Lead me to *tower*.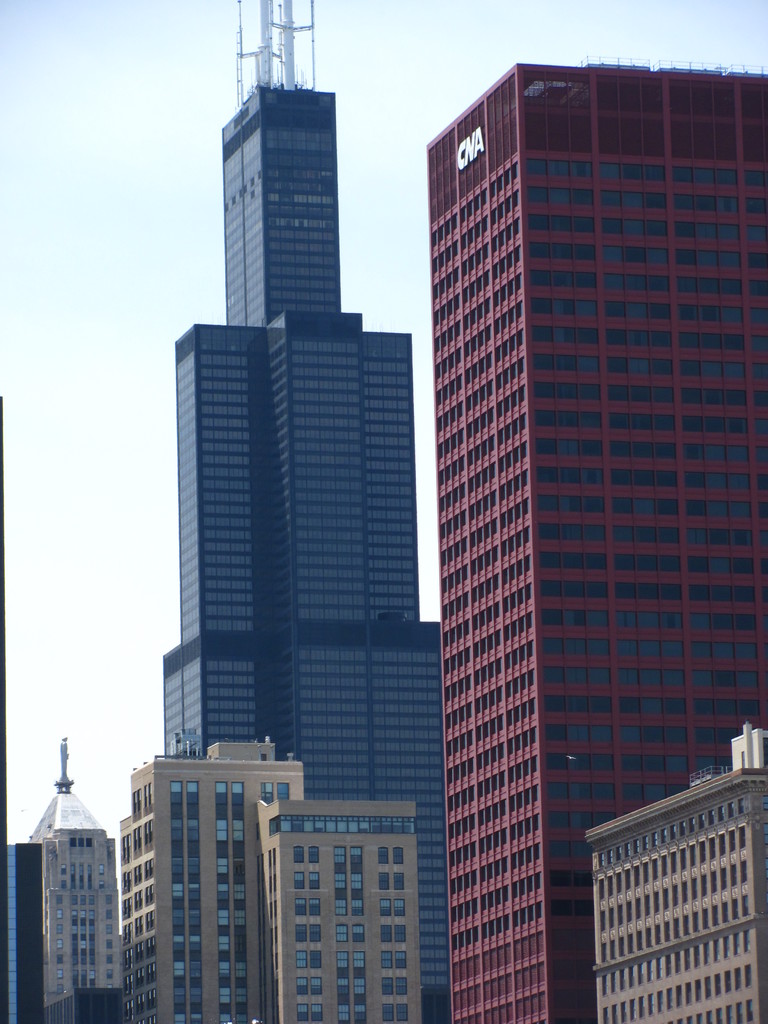
Lead to rect(583, 739, 767, 1023).
